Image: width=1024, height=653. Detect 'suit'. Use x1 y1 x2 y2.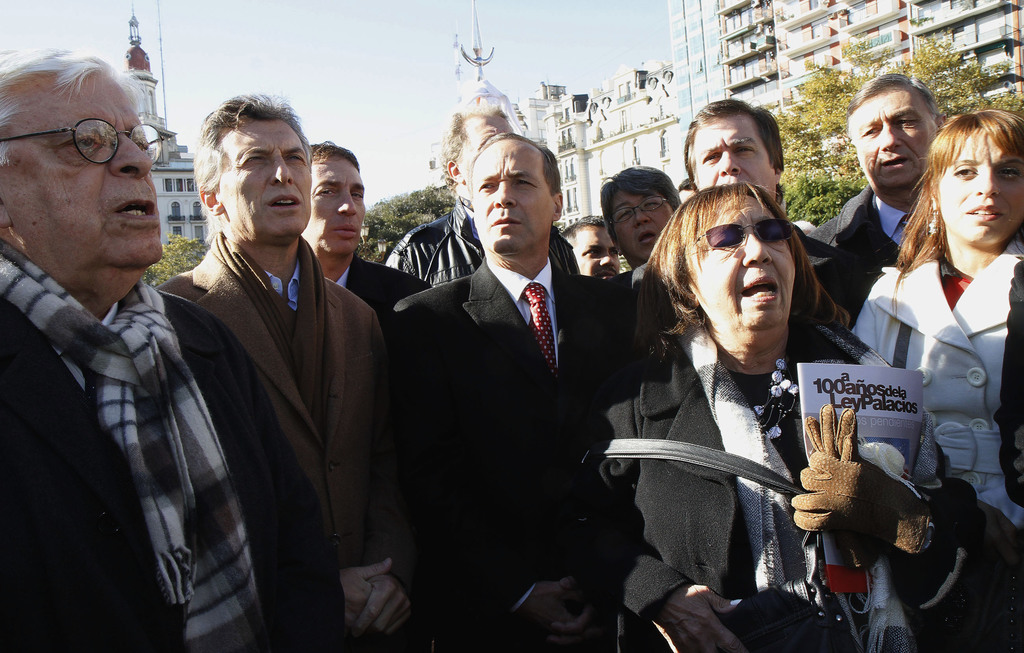
151 253 382 652.
